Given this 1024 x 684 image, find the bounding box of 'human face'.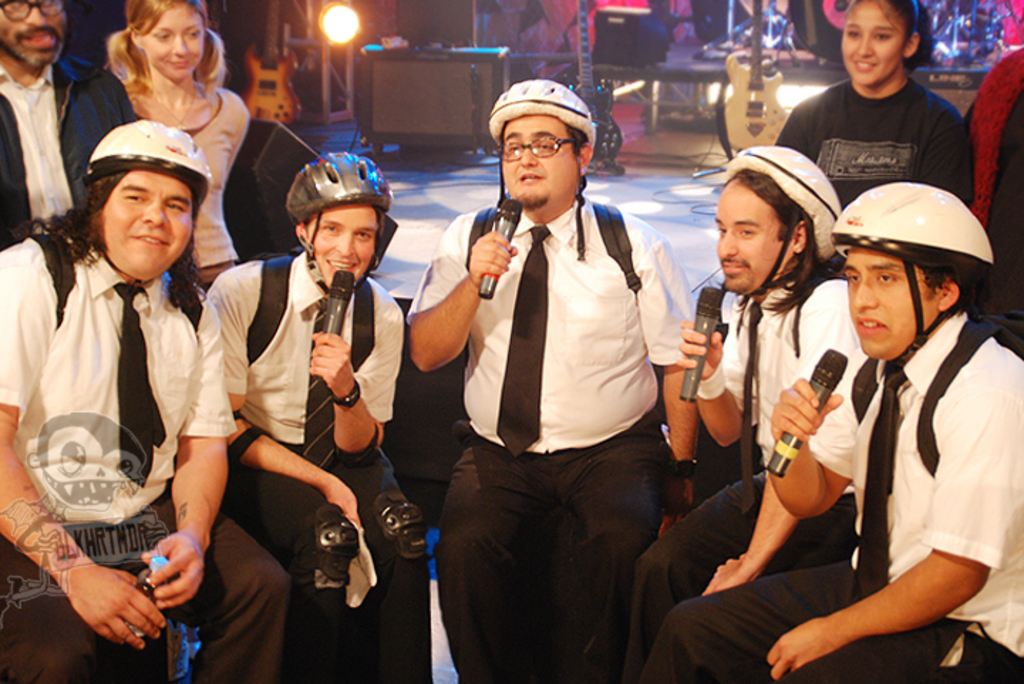
<region>707, 181, 781, 286</region>.
